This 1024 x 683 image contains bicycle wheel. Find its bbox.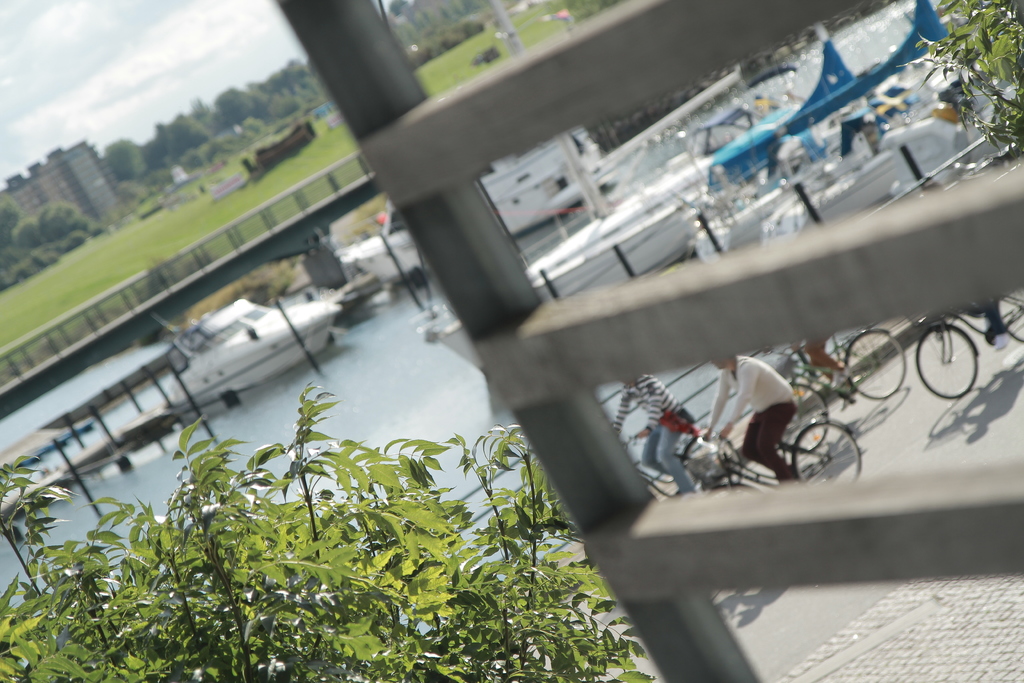
[left=910, top=327, right=977, bottom=399].
